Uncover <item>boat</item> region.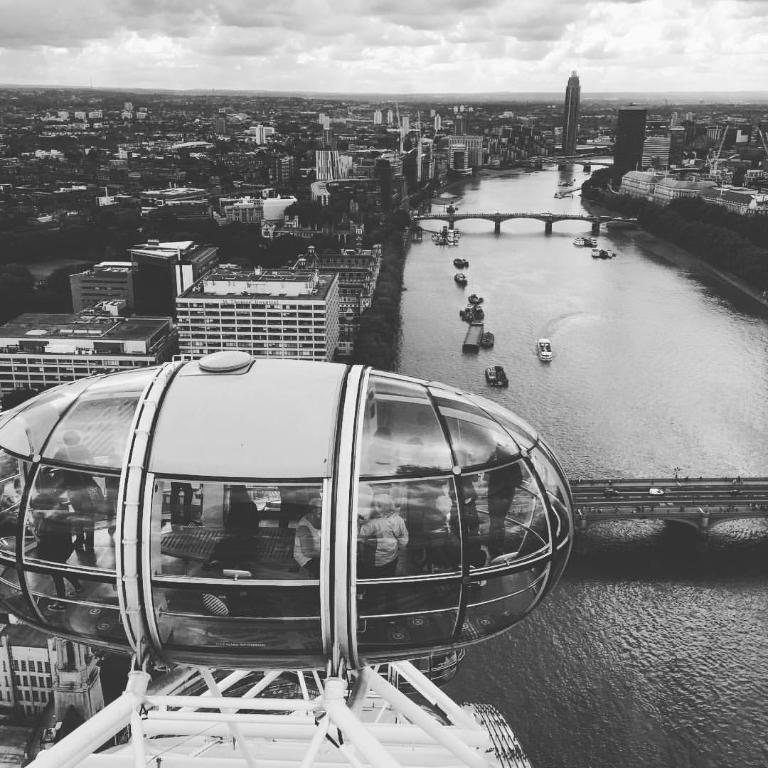
Uncovered: (left=453, top=274, right=473, bottom=297).
